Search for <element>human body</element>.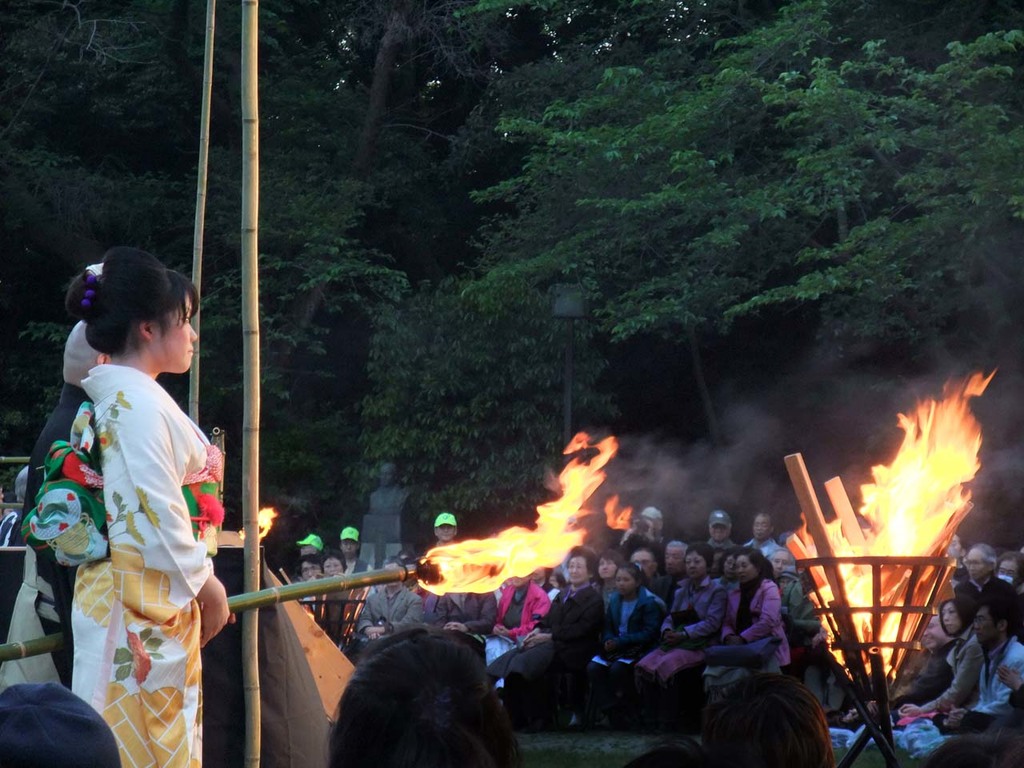
Found at [432, 506, 460, 546].
